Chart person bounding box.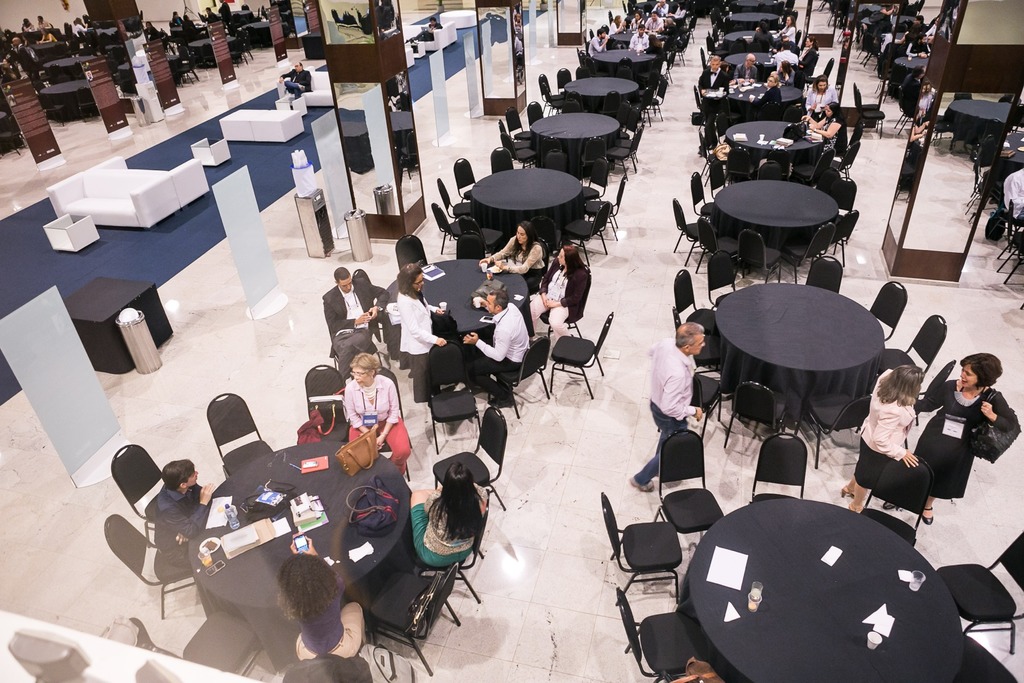
Charted: <bbox>399, 260, 447, 404</bbox>.
